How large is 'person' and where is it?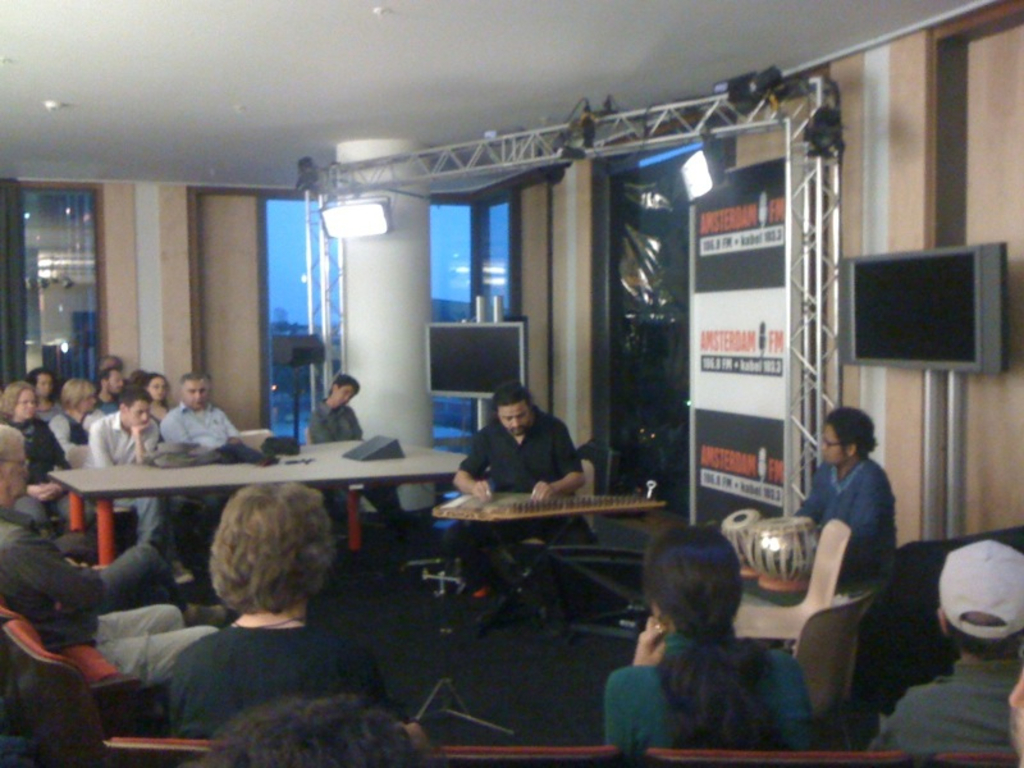
Bounding box: Rect(78, 383, 155, 541).
